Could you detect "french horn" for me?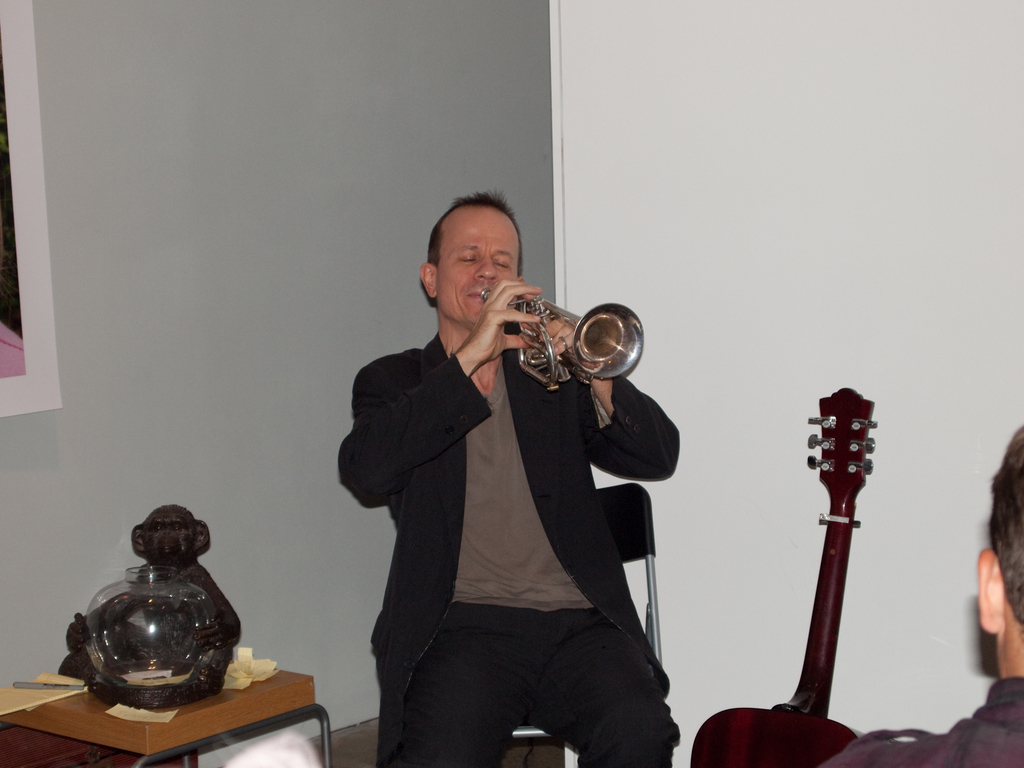
Detection result: region(456, 273, 657, 400).
